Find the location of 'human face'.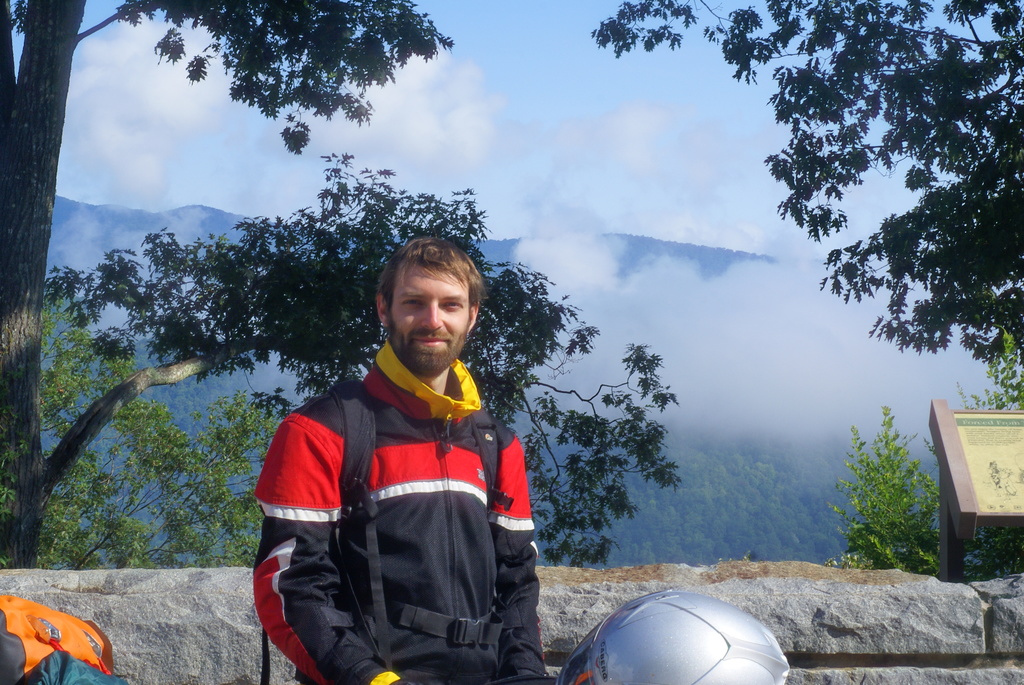
Location: bbox=(390, 260, 467, 374).
